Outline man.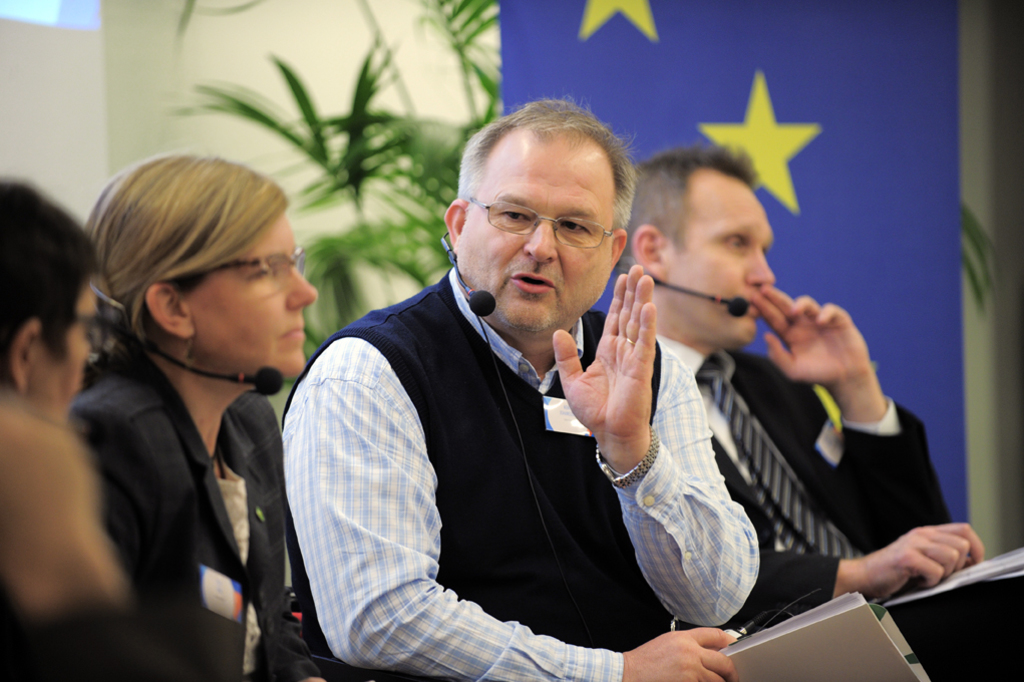
Outline: box=[276, 94, 761, 679].
